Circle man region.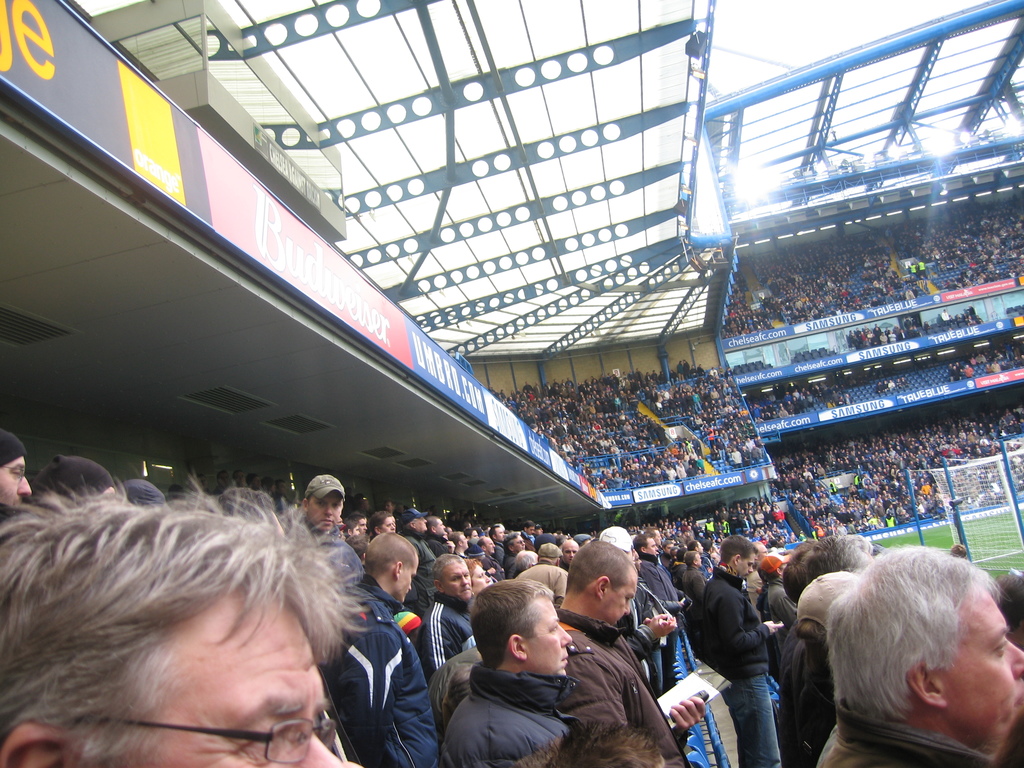
Region: [524,520,536,553].
